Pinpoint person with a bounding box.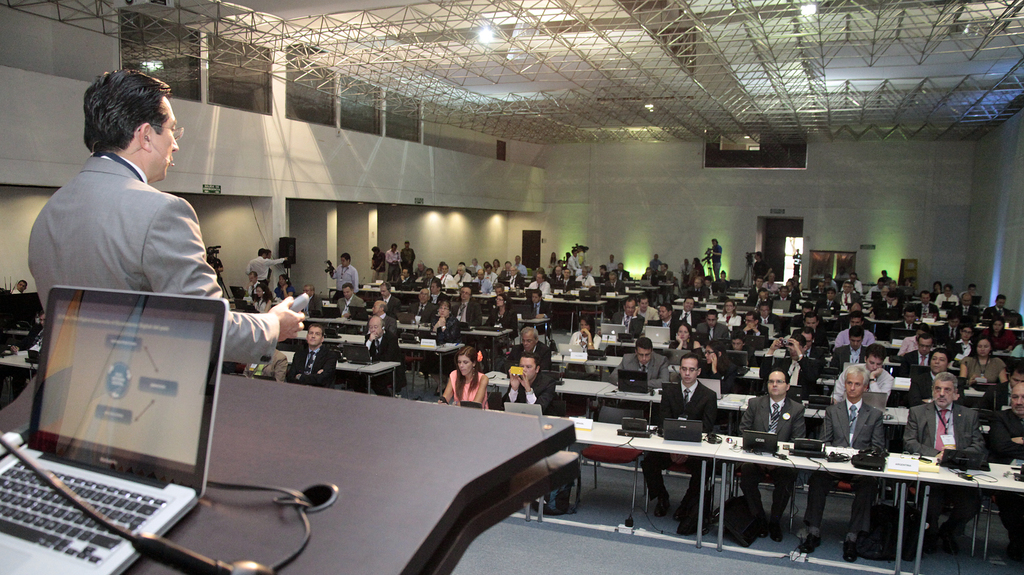
box=[658, 353, 719, 531].
